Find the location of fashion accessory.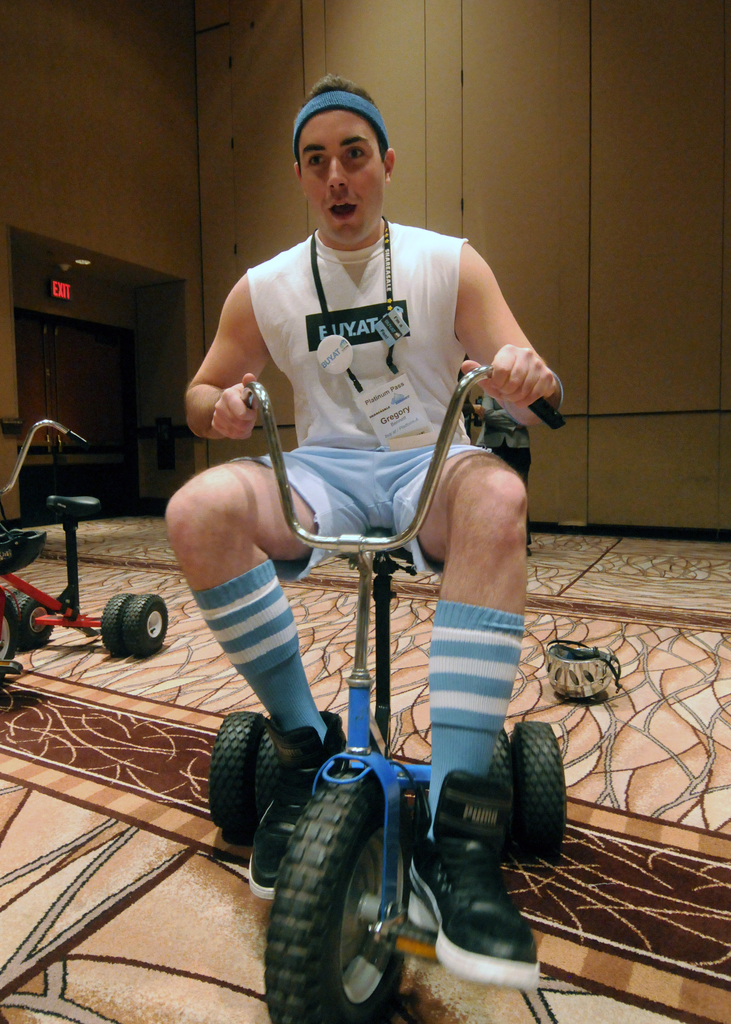
Location: bbox(288, 84, 401, 152).
